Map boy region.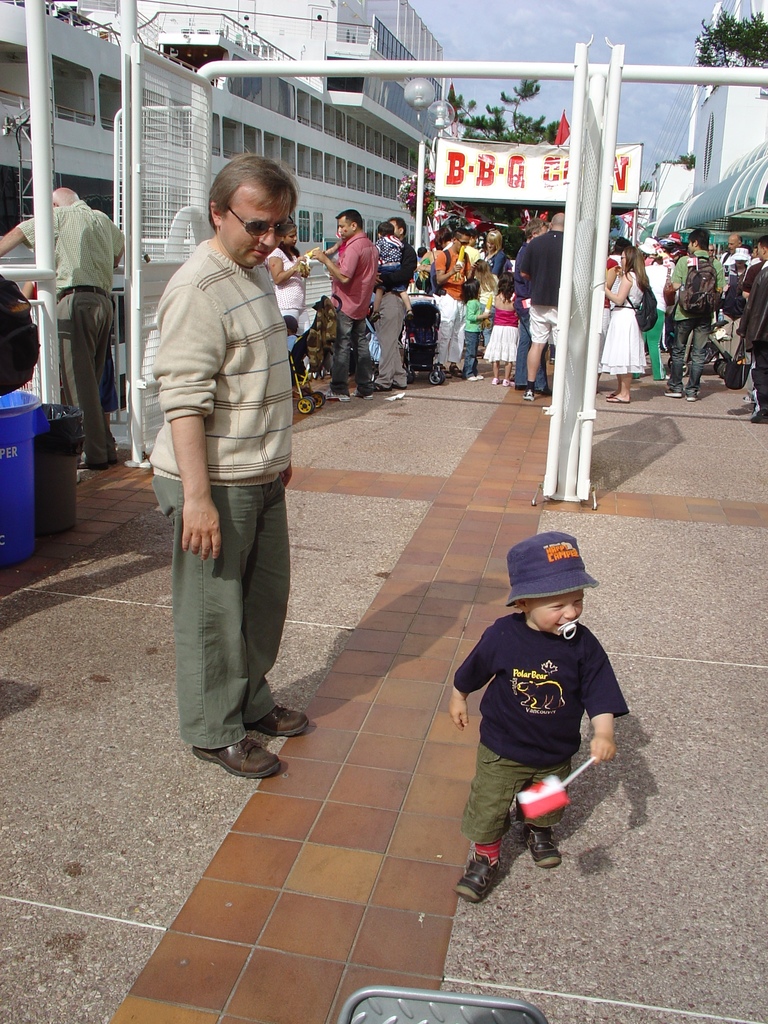
Mapped to l=353, t=218, r=408, b=283.
